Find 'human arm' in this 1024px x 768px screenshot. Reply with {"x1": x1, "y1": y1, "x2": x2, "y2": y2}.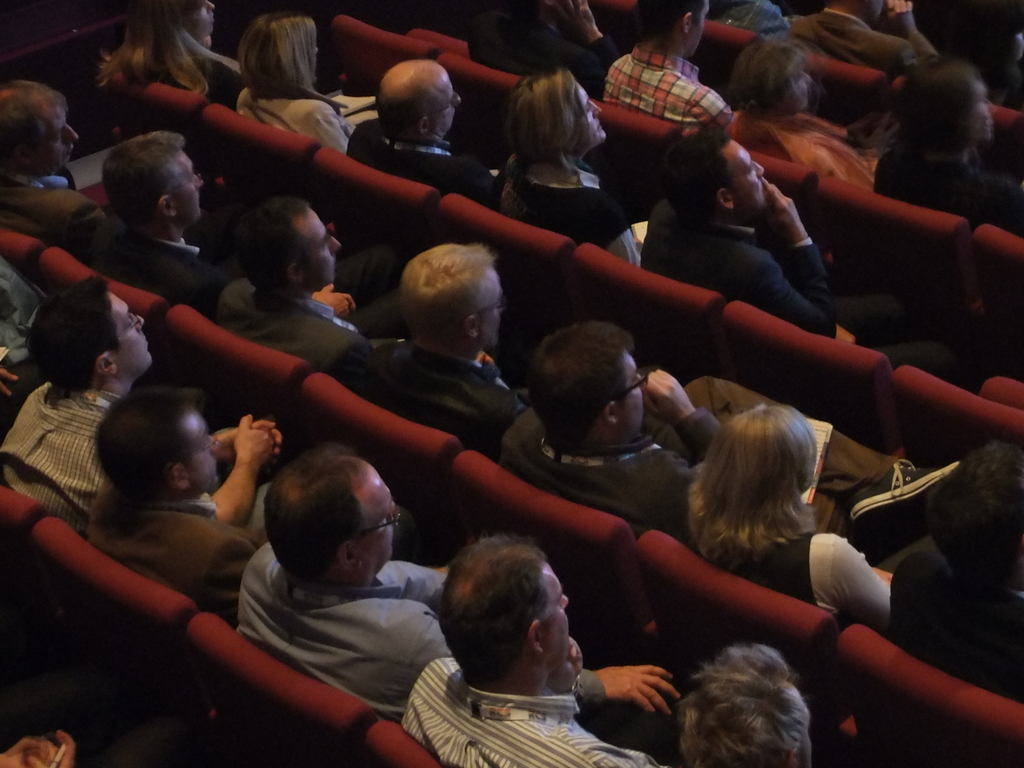
{"x1": 602, "y1": 228, "x2": 644, "y2": 271}.
